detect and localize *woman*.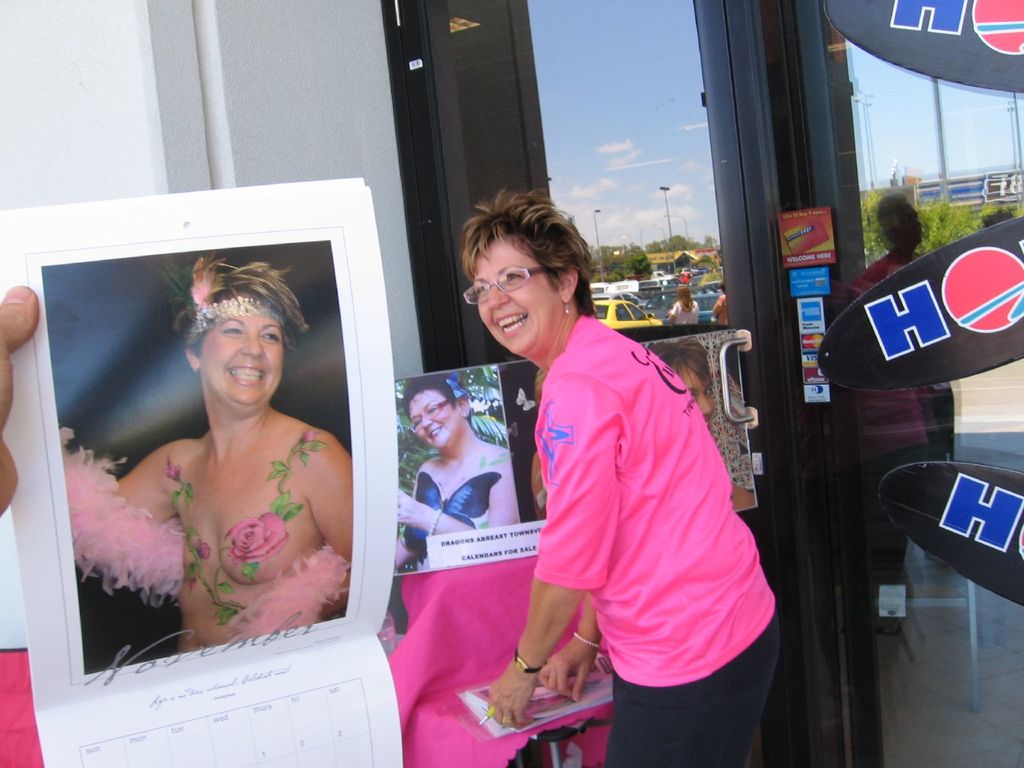
Localized at (left=72, top=231, right=367, bottom=679).
